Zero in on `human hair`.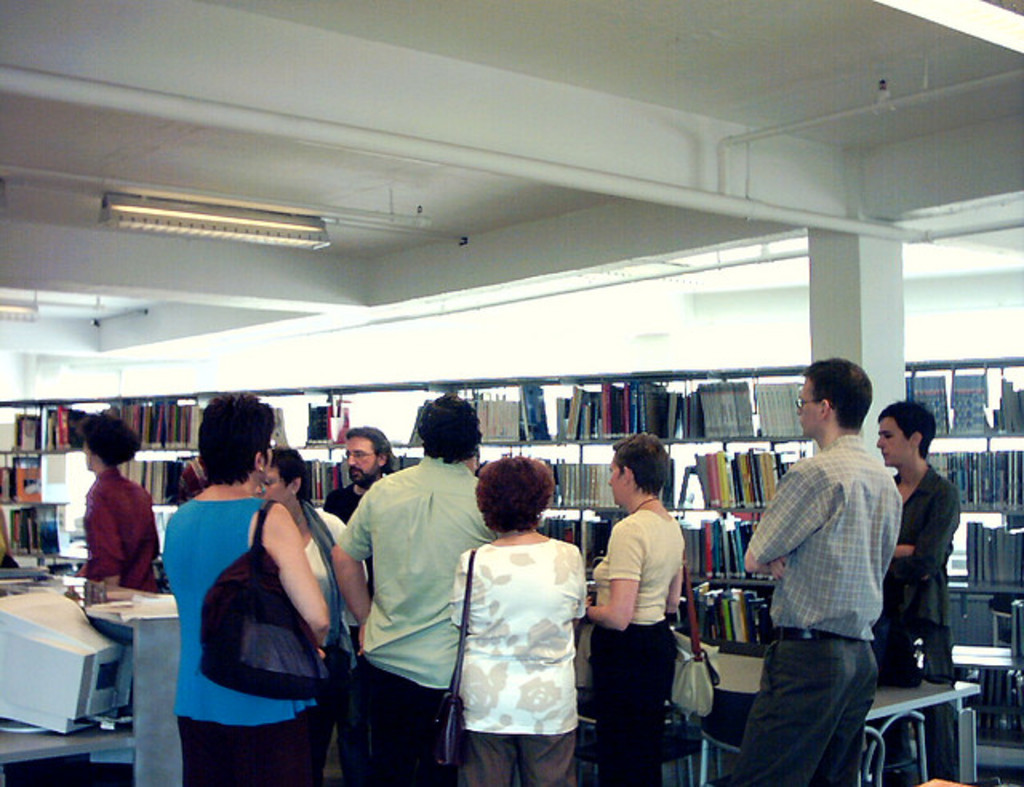
Zeroed in: <bbox>611, 430, 669, 496</bbox>.
